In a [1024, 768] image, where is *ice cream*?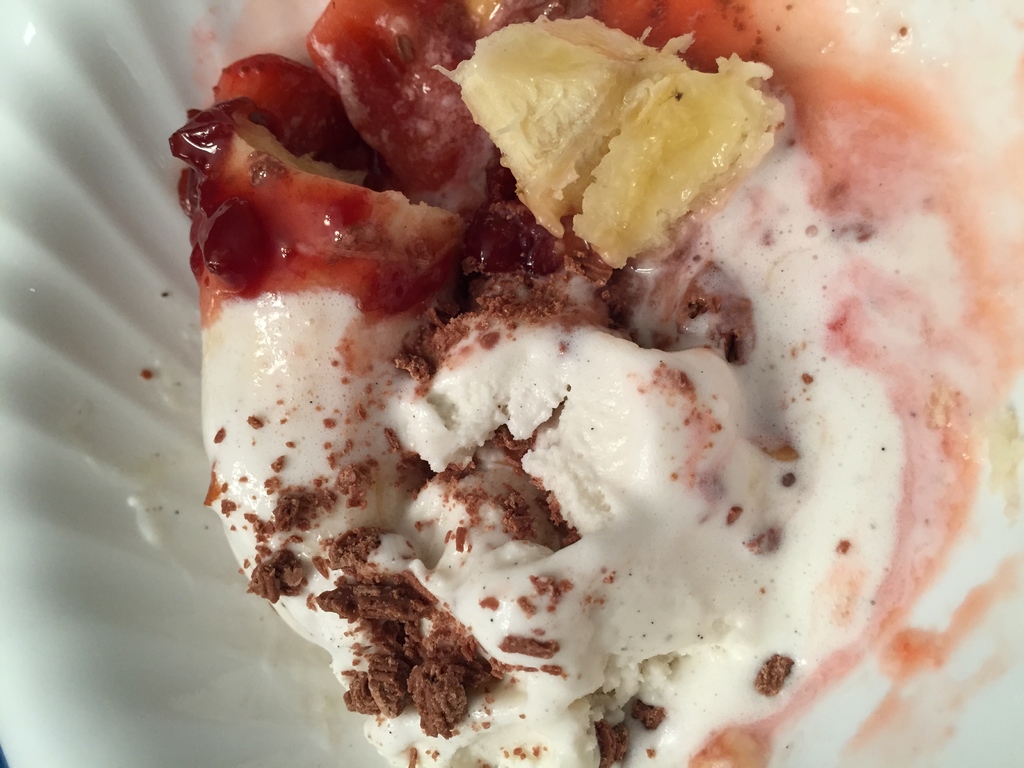
region(143, 2, 1016, 767).
